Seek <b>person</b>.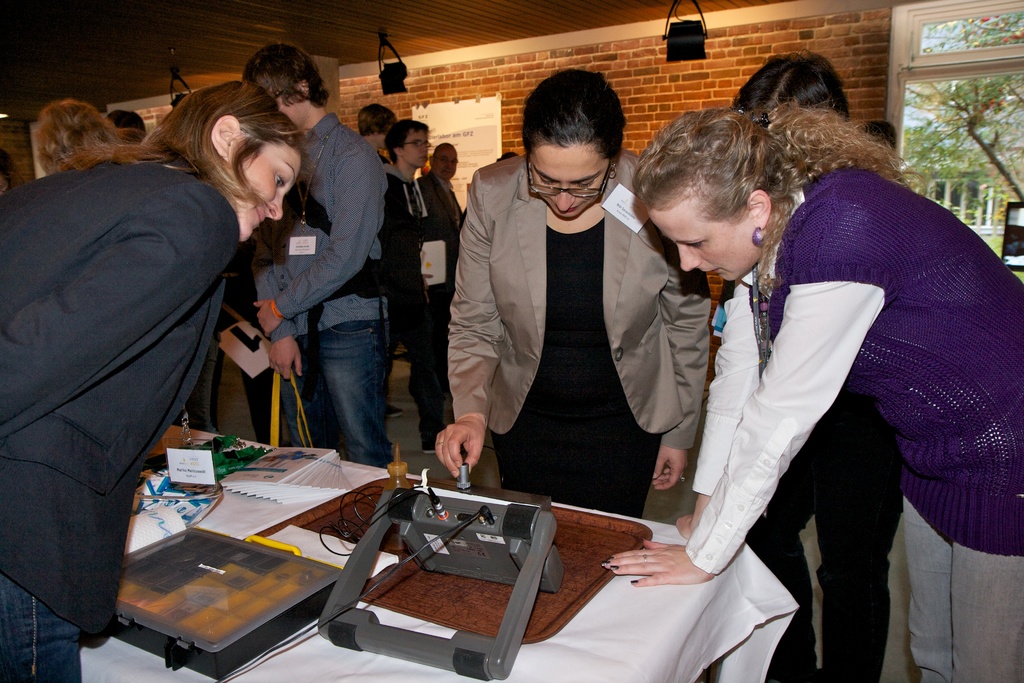
crop(416, 140, 467, 299).
